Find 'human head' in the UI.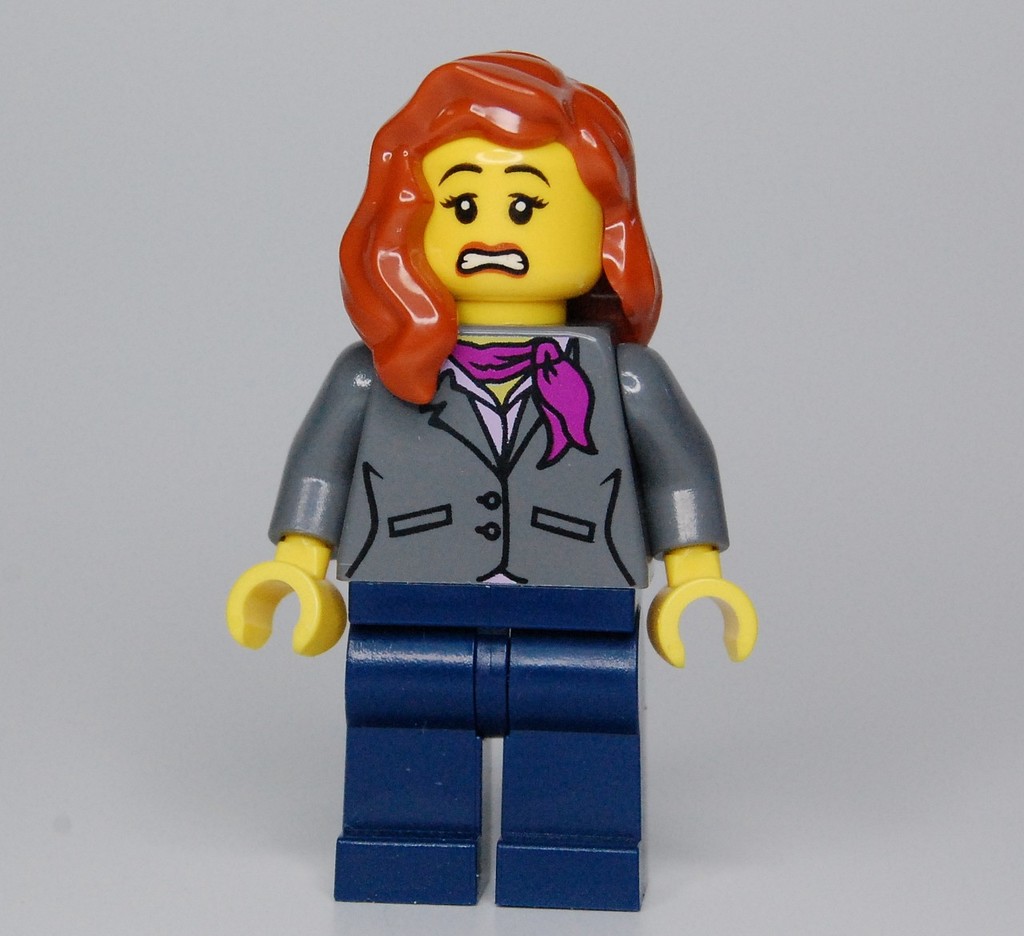
UI element at crop(347, 63, 648, 346).
